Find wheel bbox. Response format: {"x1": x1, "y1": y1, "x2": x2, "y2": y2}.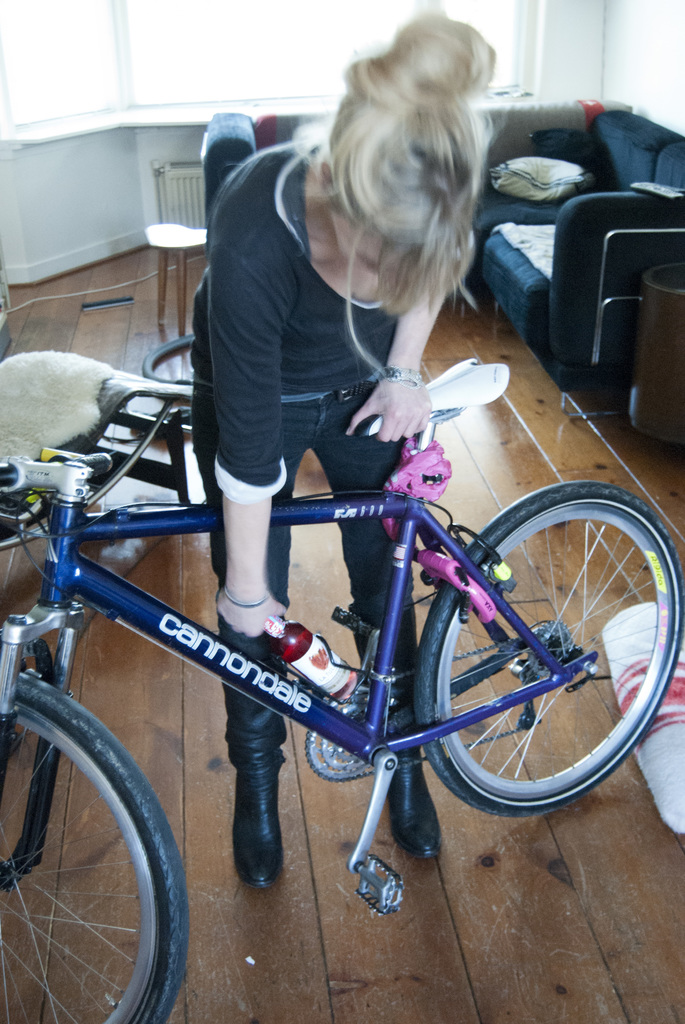
{"x1": 408, "y1": 487, "x2": 684, "y2": 814}.
